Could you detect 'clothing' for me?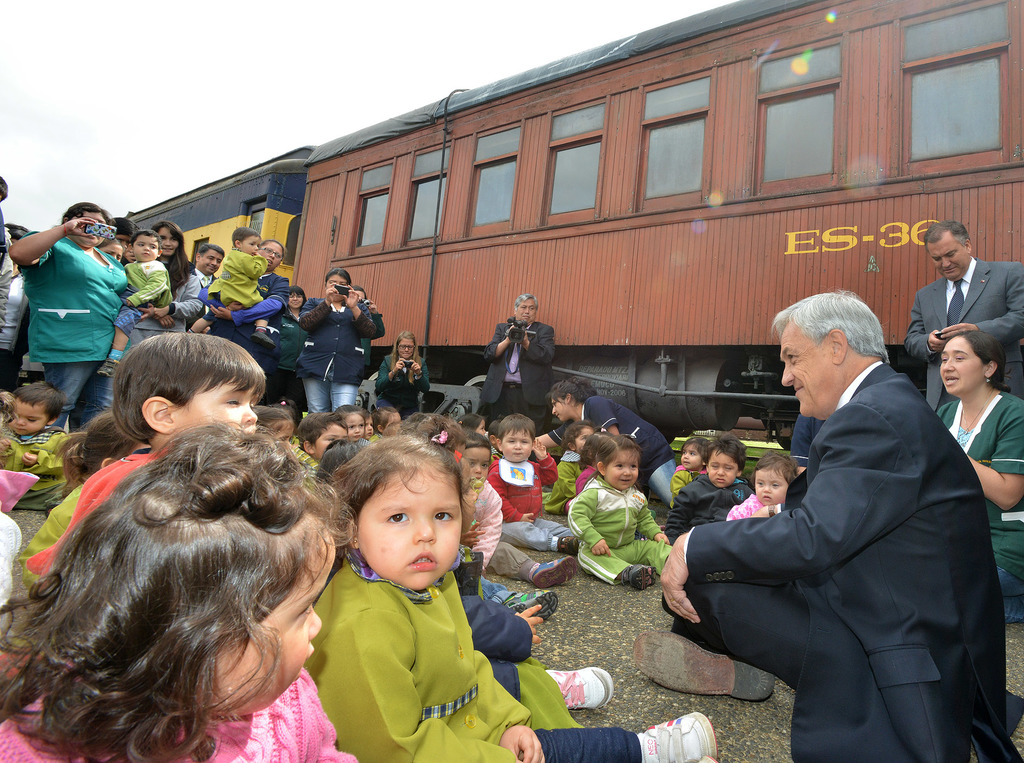
Detection result: BBox(506, 514, 584, 559).
